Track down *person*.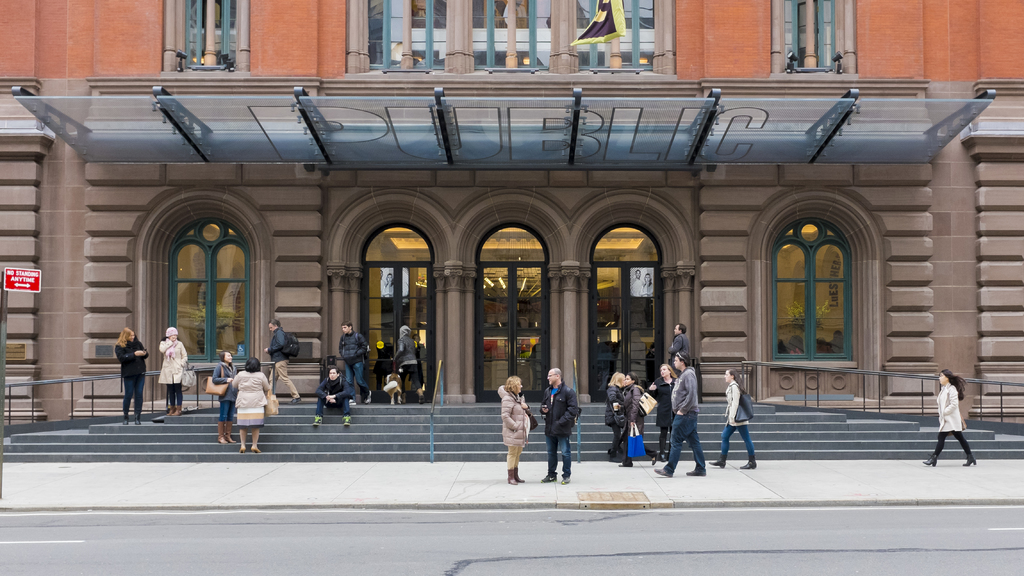
Tracked to [left=538, top=366, right=577, bottom=483].
